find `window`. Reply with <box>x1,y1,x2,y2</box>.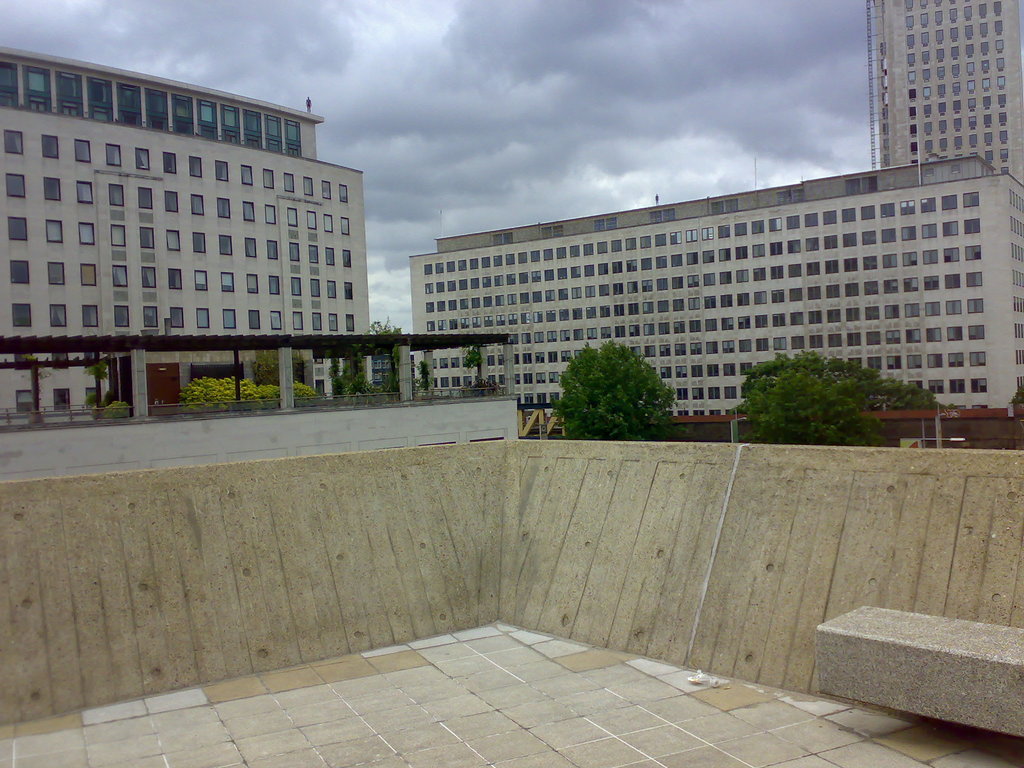
<box>283,120,301,154</box>.
